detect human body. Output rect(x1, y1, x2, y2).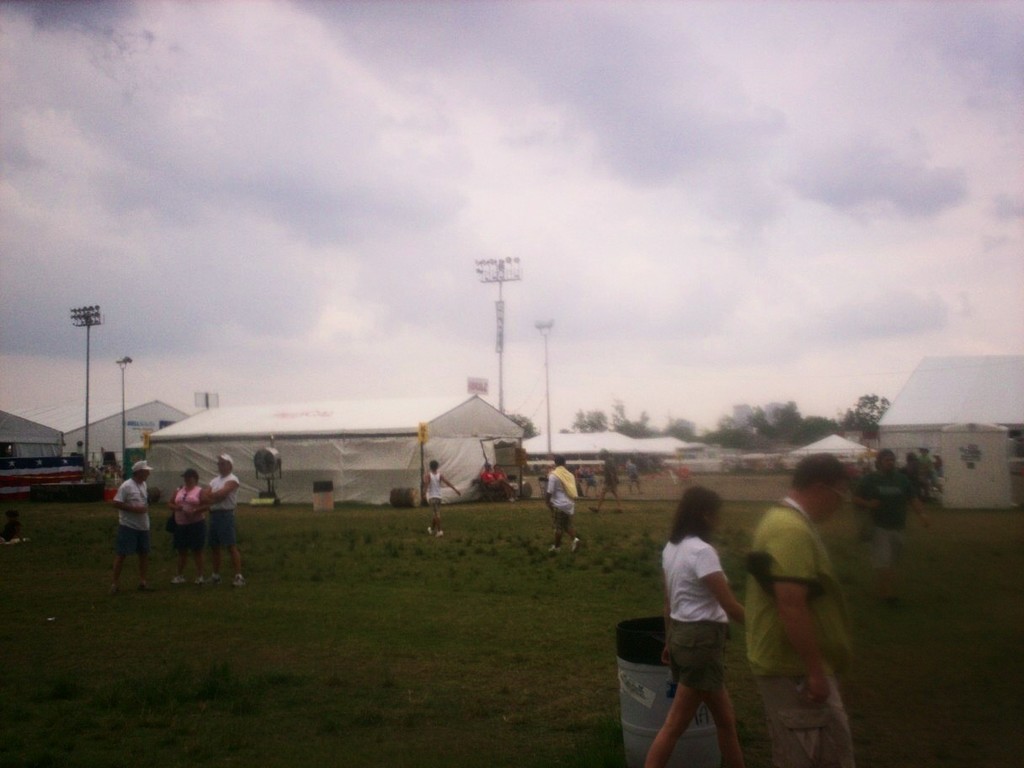
rect(643, 535, 747, 767).
